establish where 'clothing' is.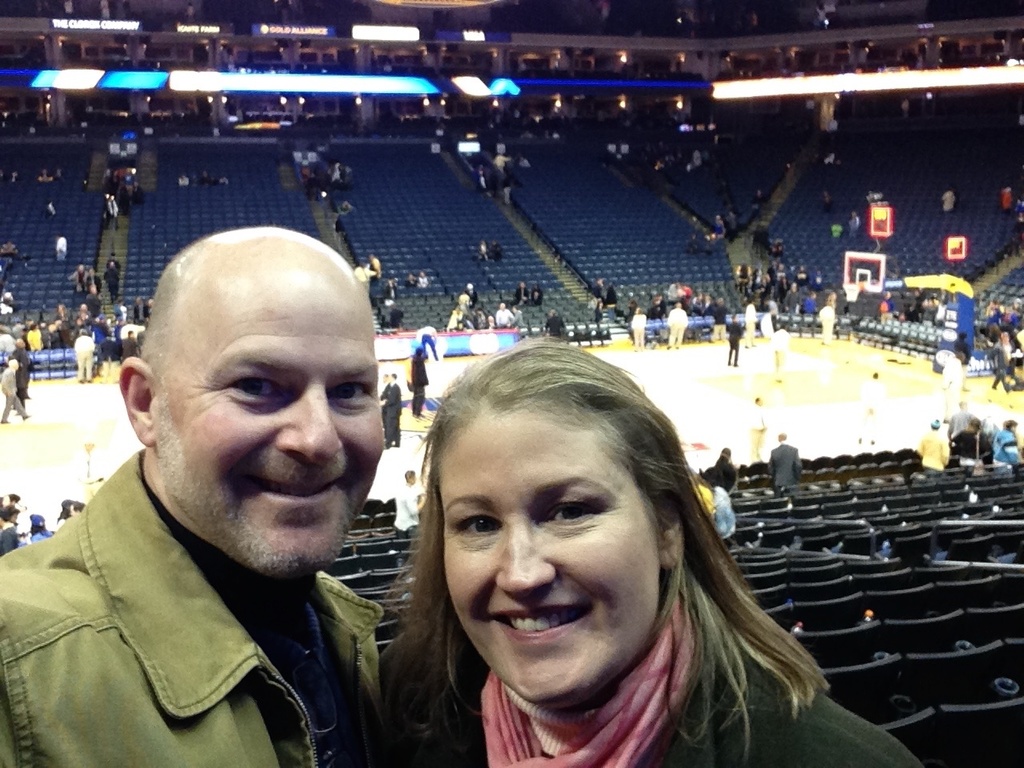
Established at left=857, top=375, right=878, bottom=437.
